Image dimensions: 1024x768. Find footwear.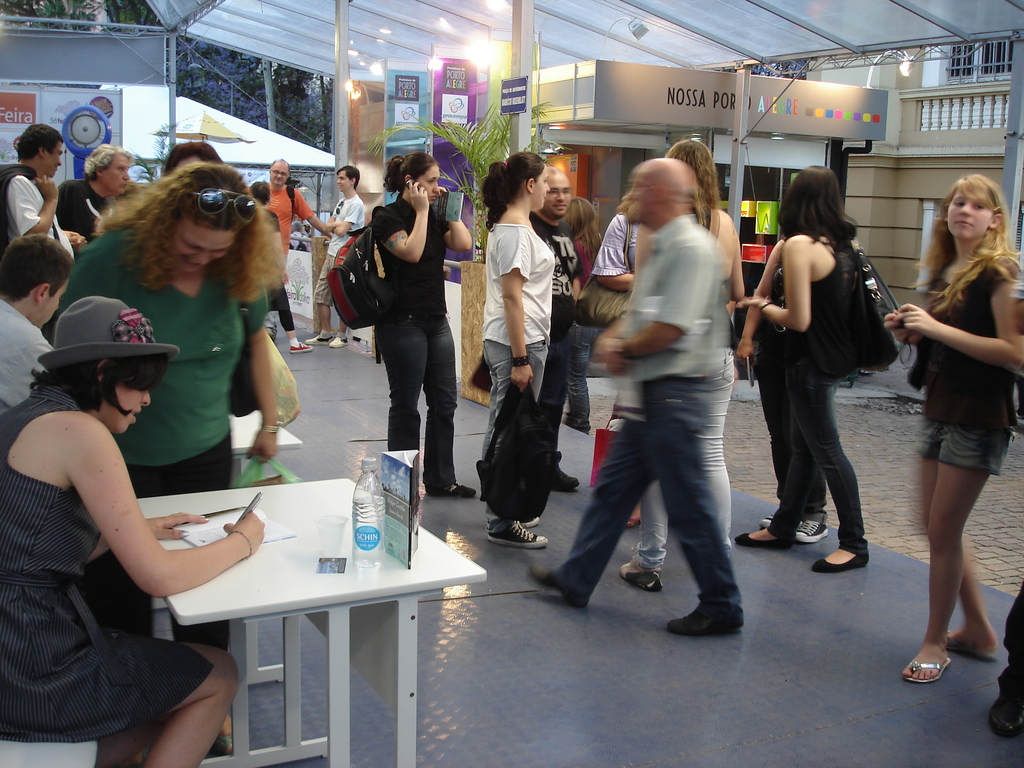
crop(521, 515, 542, 529).
